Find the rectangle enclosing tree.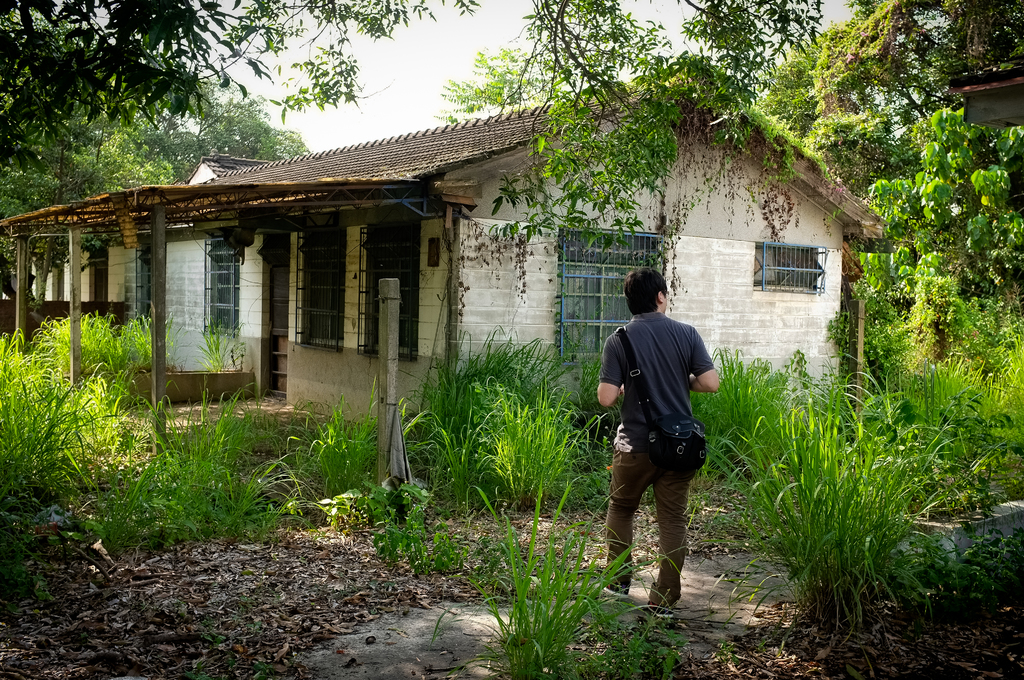
[left=106, top=50, right=332, bottom=179].
